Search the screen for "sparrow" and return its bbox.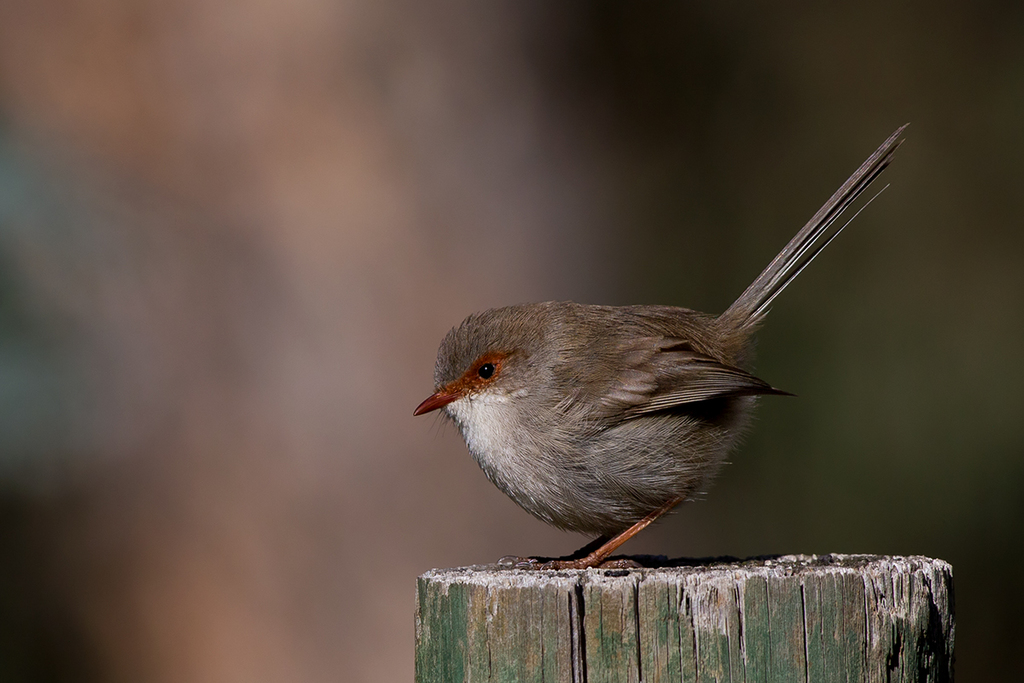
Found: (416, 130, 909, 577).
